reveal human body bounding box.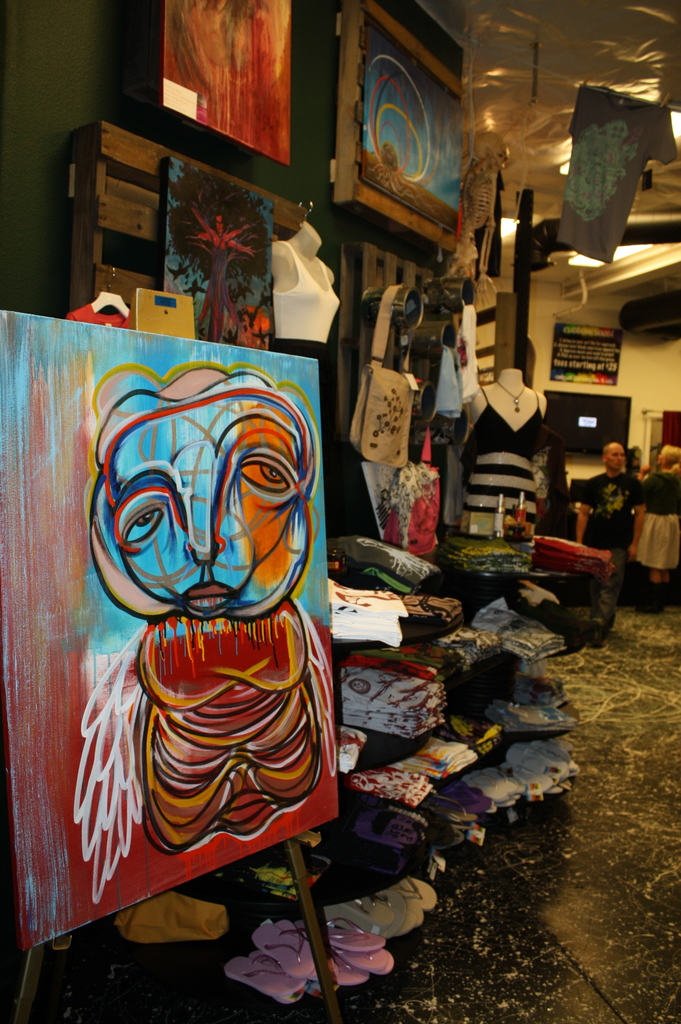
Revealed: rect(647, 447, 680, 614).
